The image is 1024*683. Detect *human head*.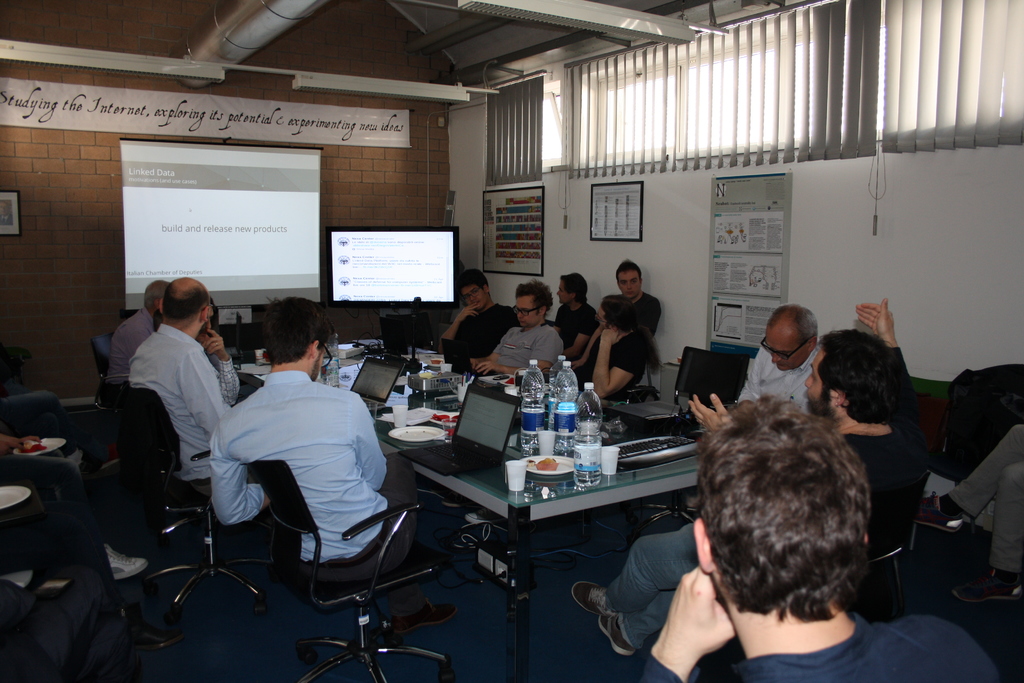
Detection: (593, 295, 637, 333).
